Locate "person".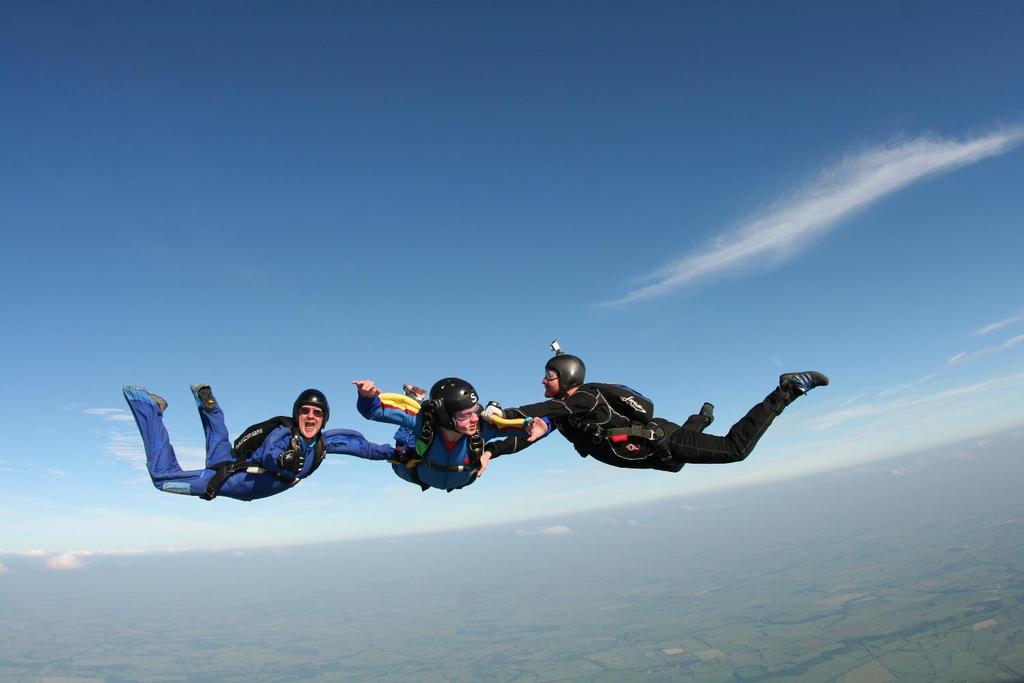
Bounding box: 357:376:556:491.
